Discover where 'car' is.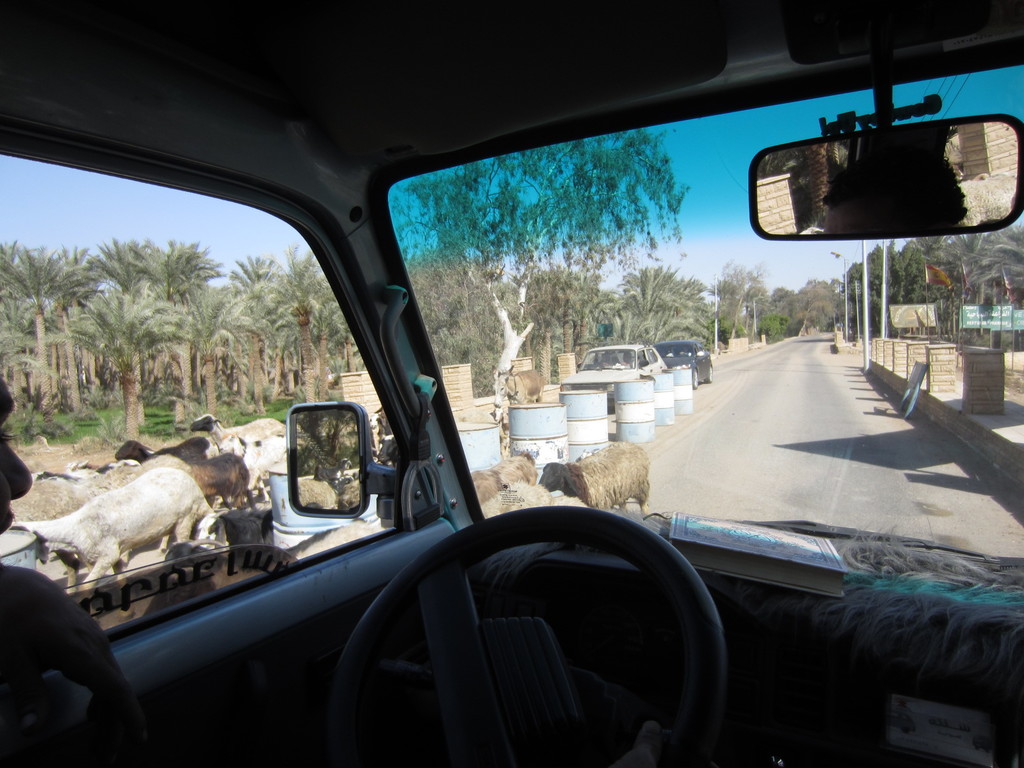
Discovered at rect(558, 345, 666, 404).
